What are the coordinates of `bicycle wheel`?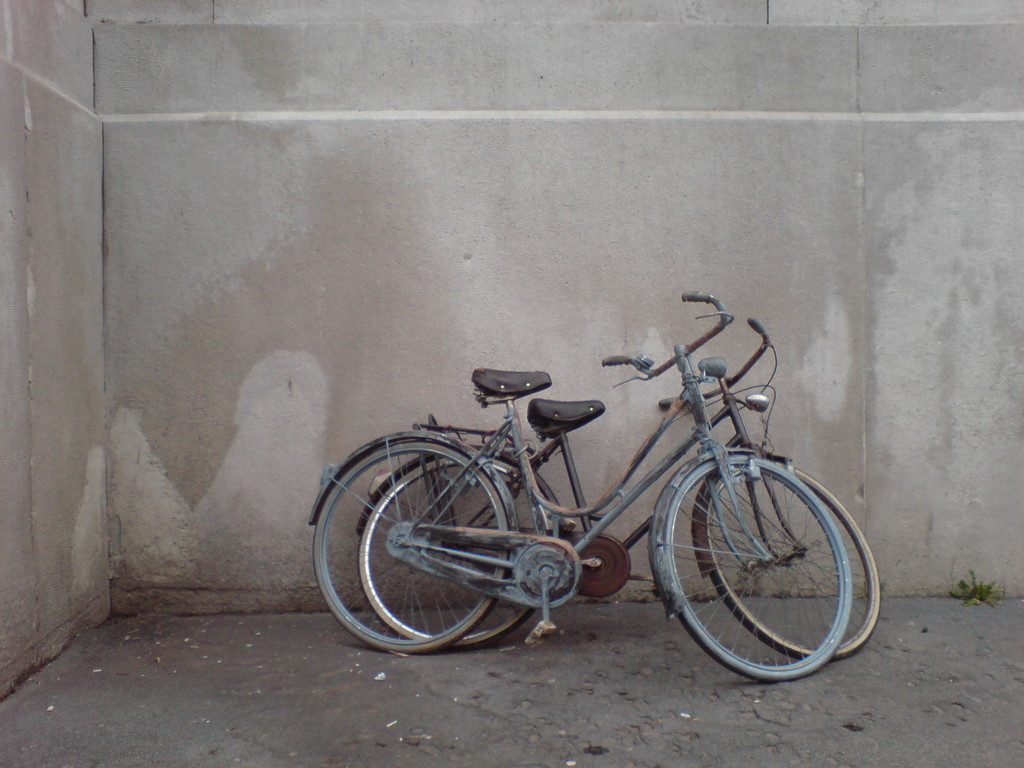
(659,451,850,682).
